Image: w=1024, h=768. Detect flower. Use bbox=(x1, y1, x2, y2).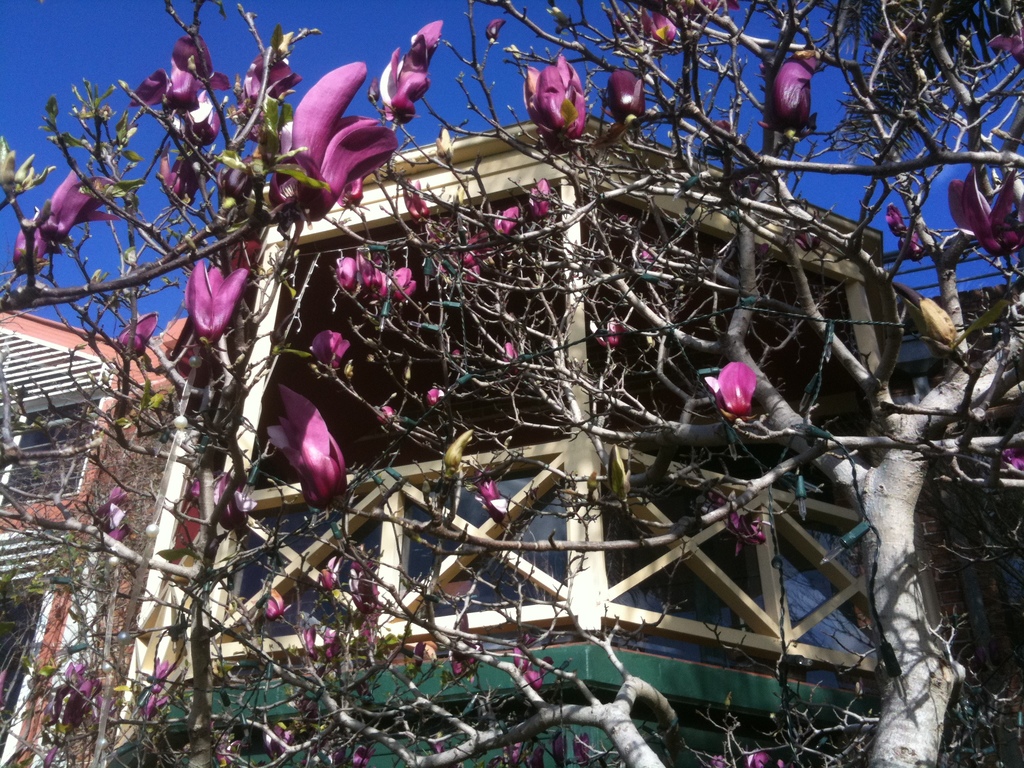
bbox=(205, 471, 256, 532).
